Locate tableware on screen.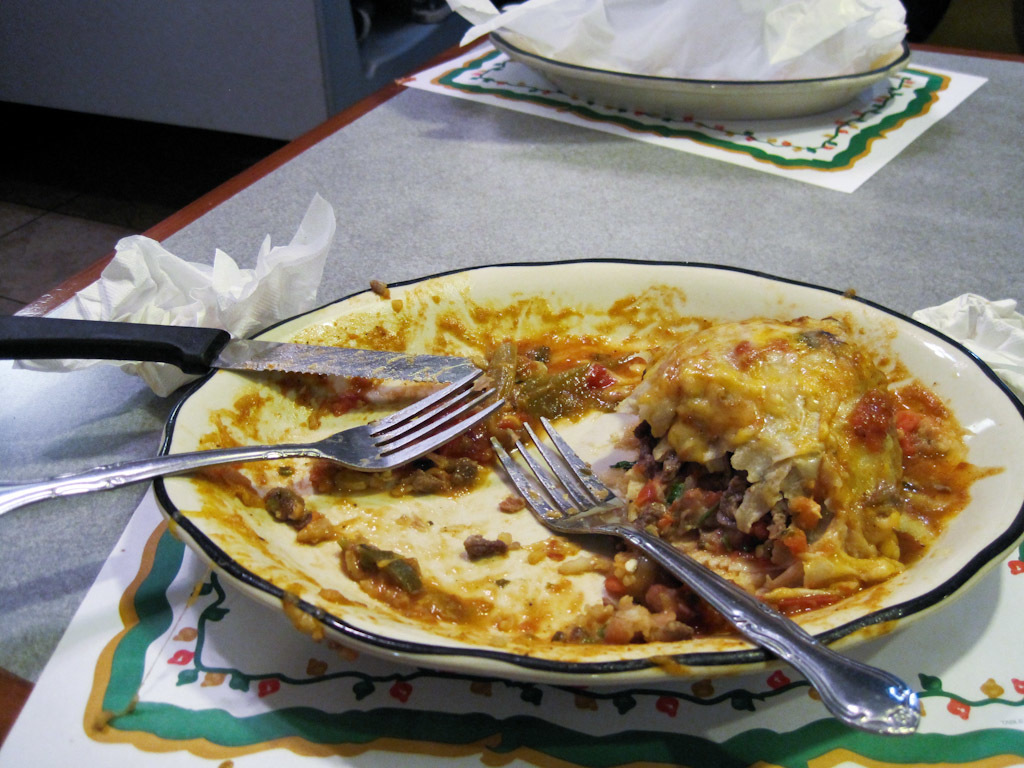
On screen at (x1=66, y1=261, x2=1016, y2=695).
